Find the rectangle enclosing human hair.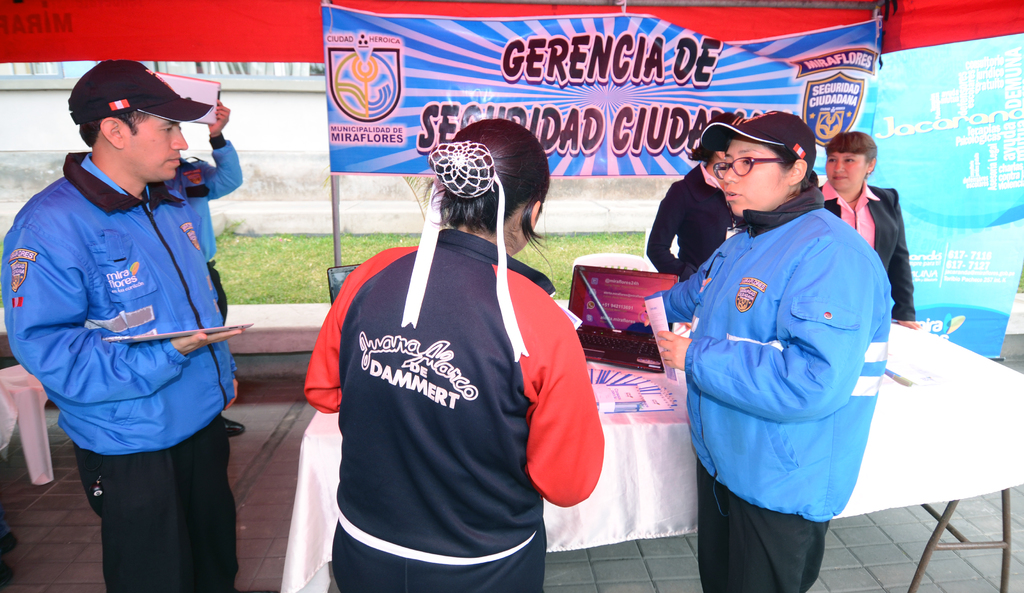
pyautogui.locateOnScreen(824, 130, 877, 180).
